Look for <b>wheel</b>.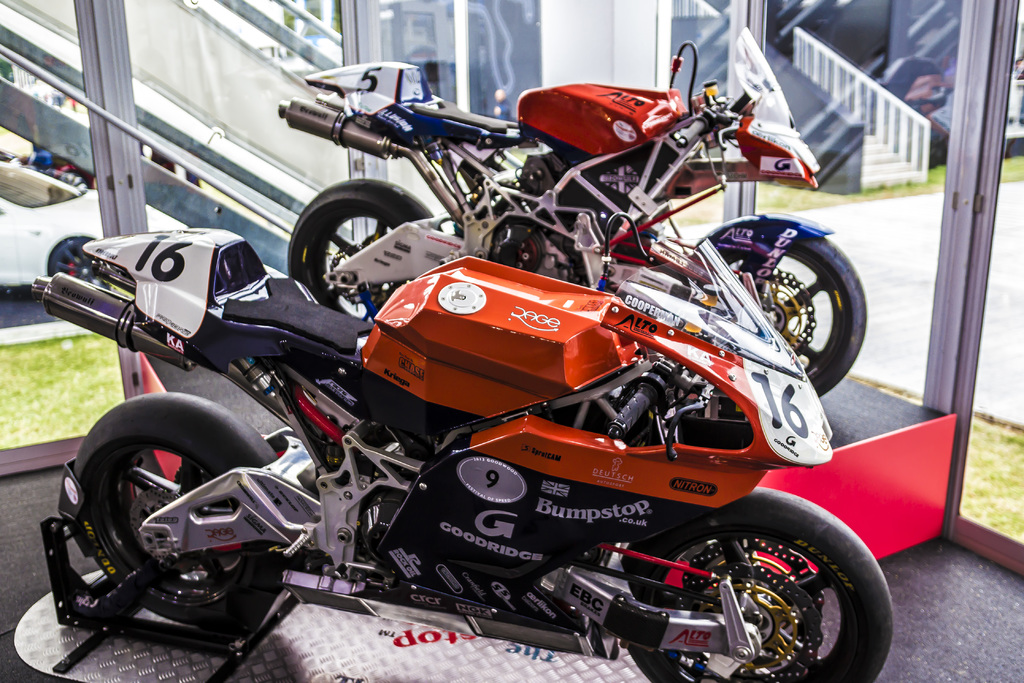
Found: 724 225 859 389.
